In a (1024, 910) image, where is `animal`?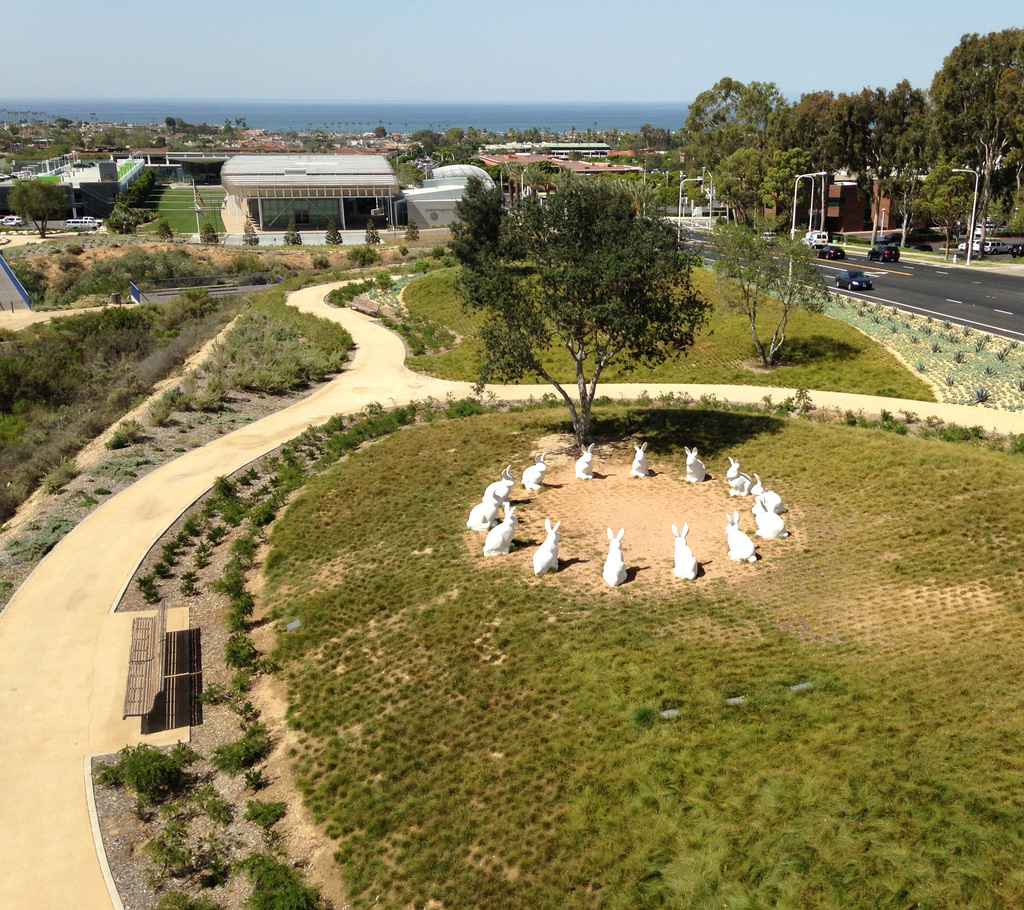
rect(531, 518, 558, 579).
